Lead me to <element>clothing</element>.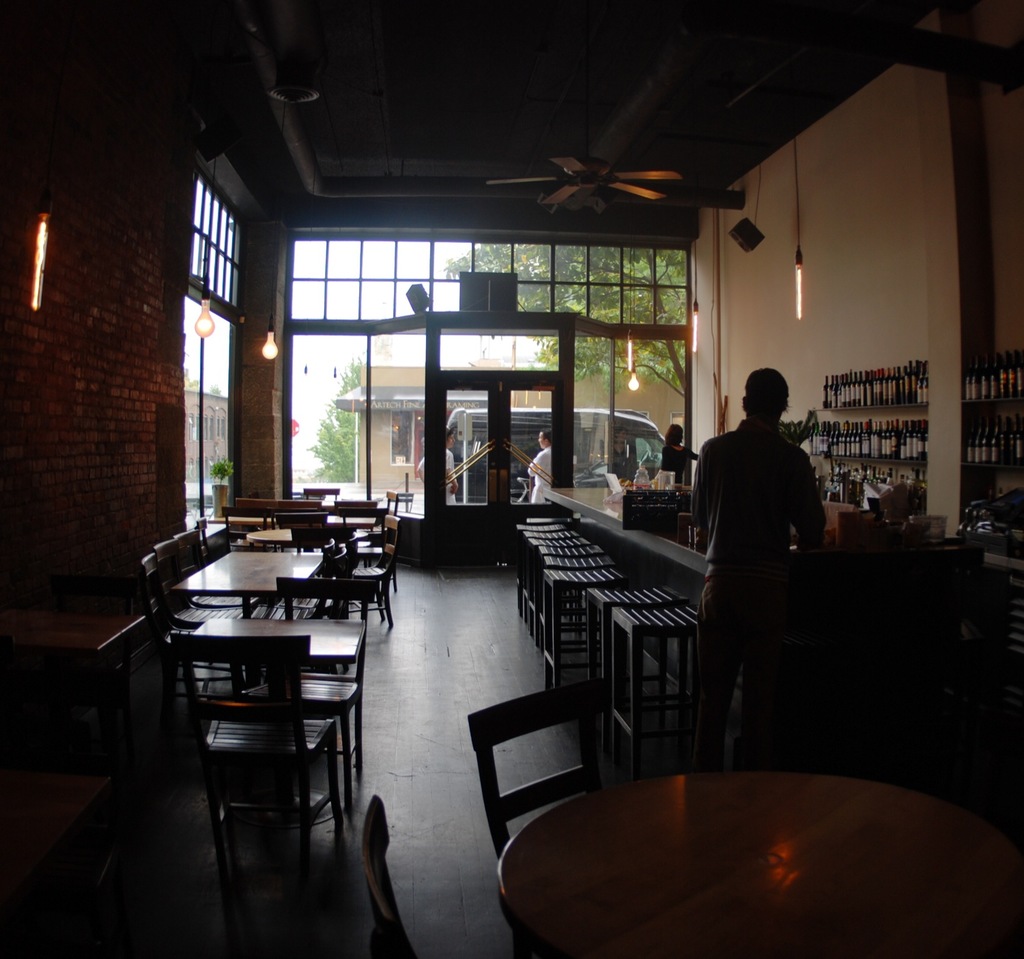
Lead to x1=416, y1=450, x2=458, y2=502.
